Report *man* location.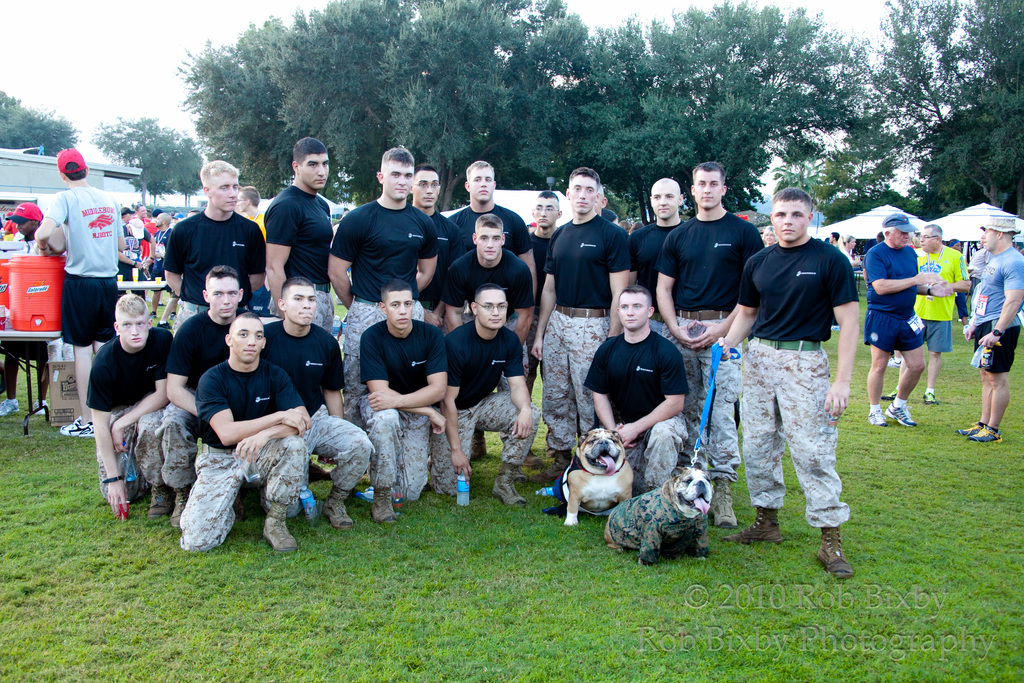
Report: select_region(160, 157, 271, 324).
